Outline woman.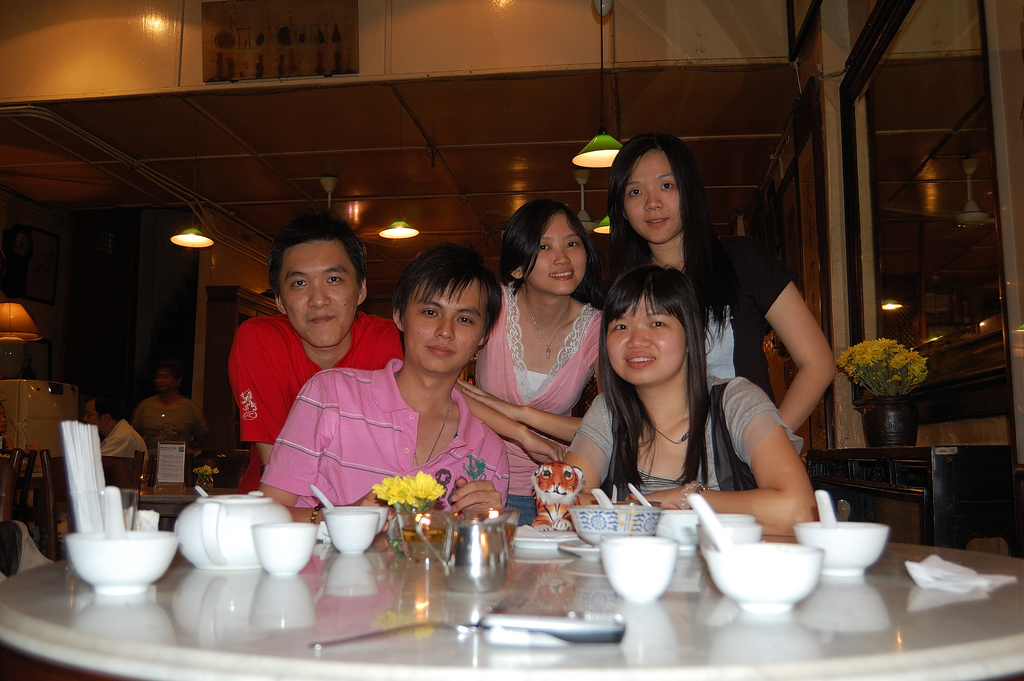
Outline: [x1=476, y1=201, x2=620, y2=479].
